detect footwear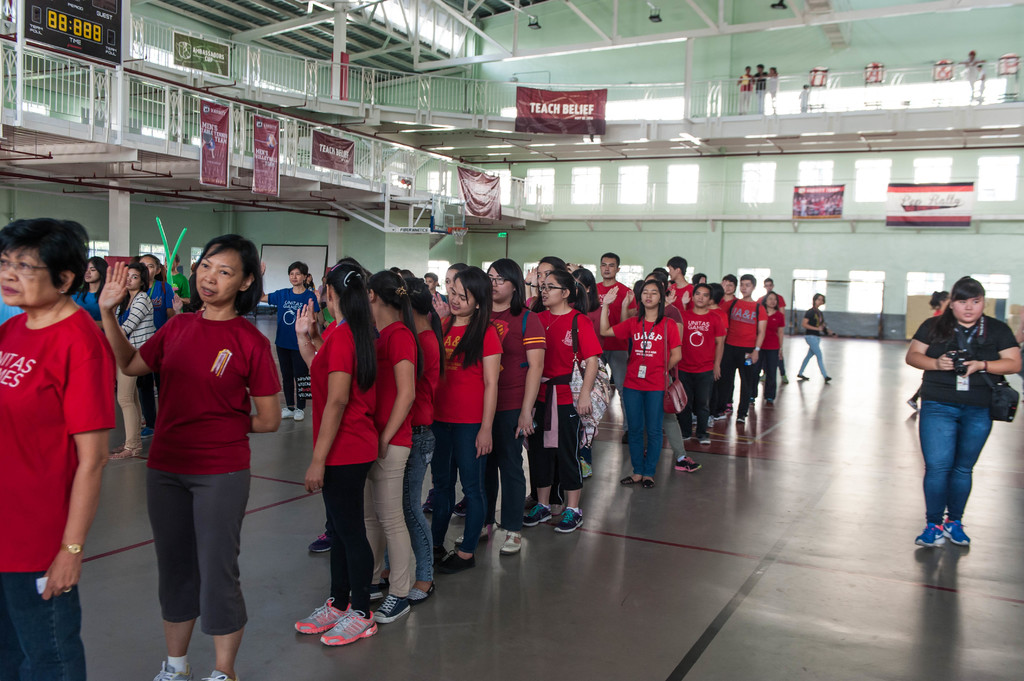
<box>822,376,831,383</box>
